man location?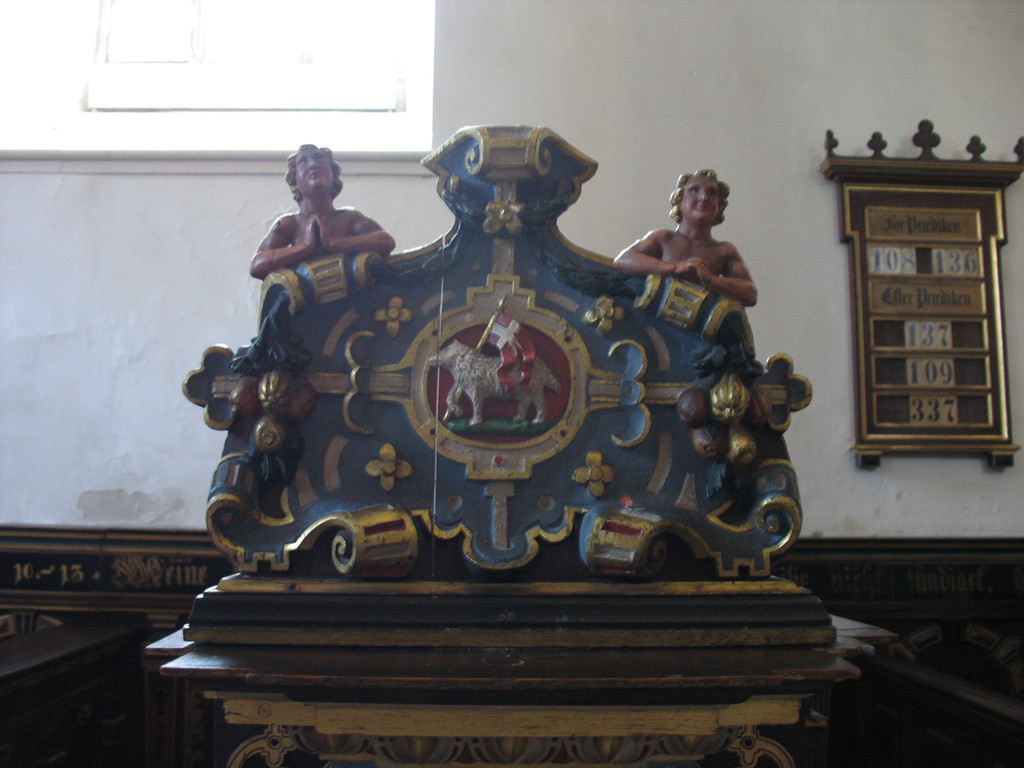
[614, 170, 757, 306]
